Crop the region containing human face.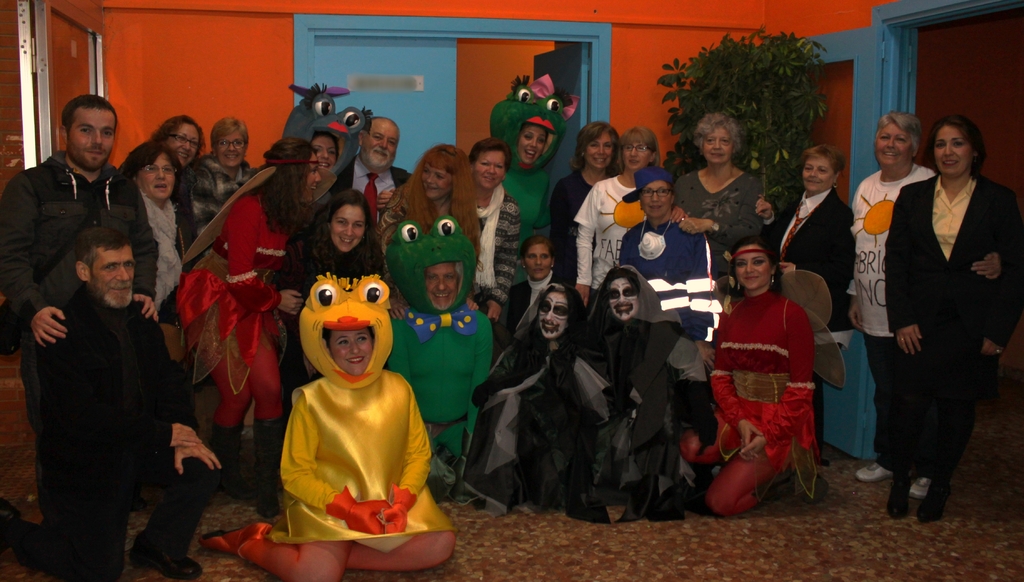
Crop region: (left=609, top=278, right=639, bottom=323).
